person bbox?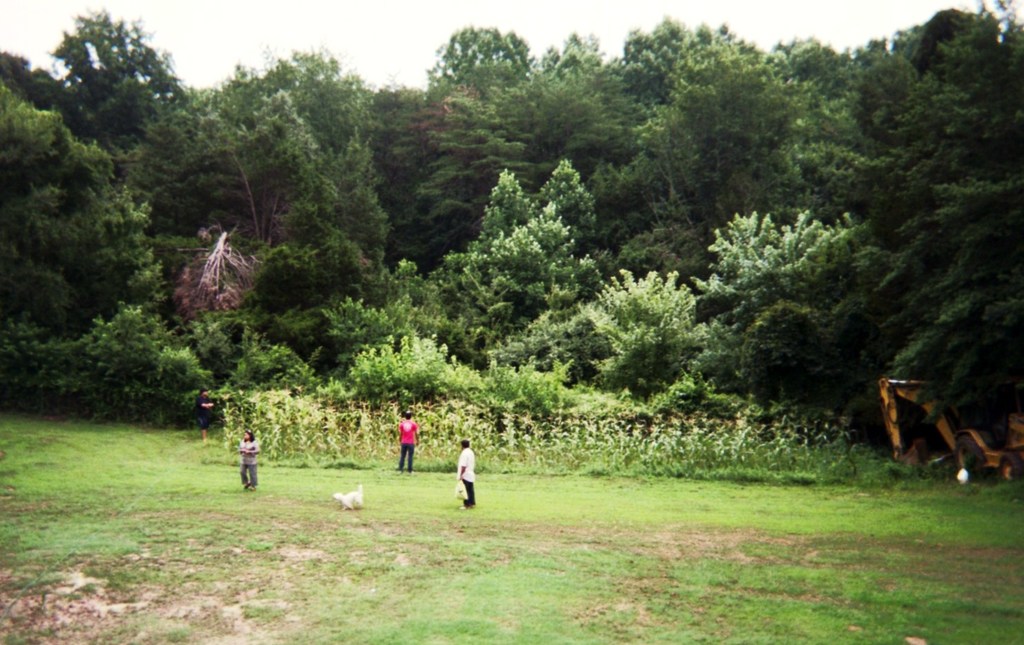
[459, 442, 475, 506]
